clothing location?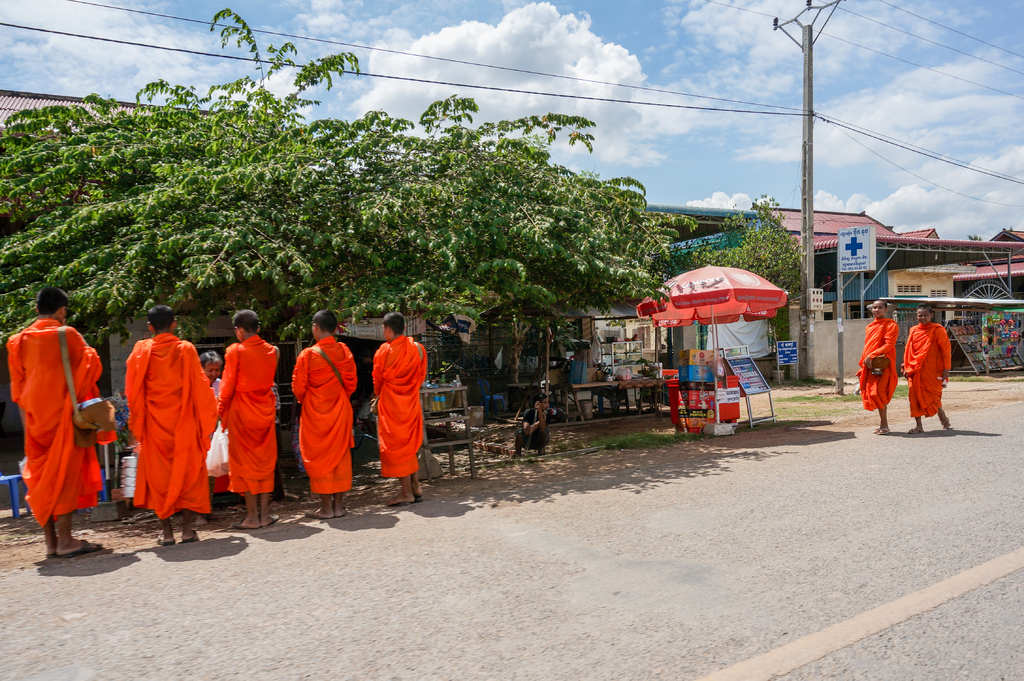
box(211, 338, 282, 494)
